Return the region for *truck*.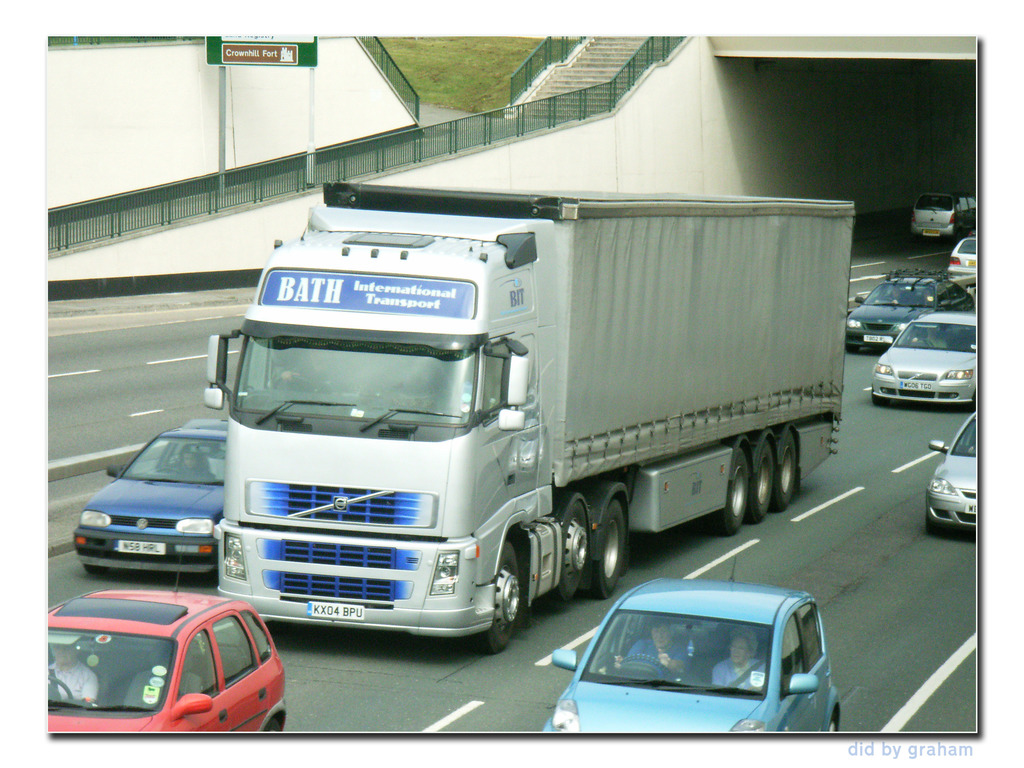
(147,173,848,662).
